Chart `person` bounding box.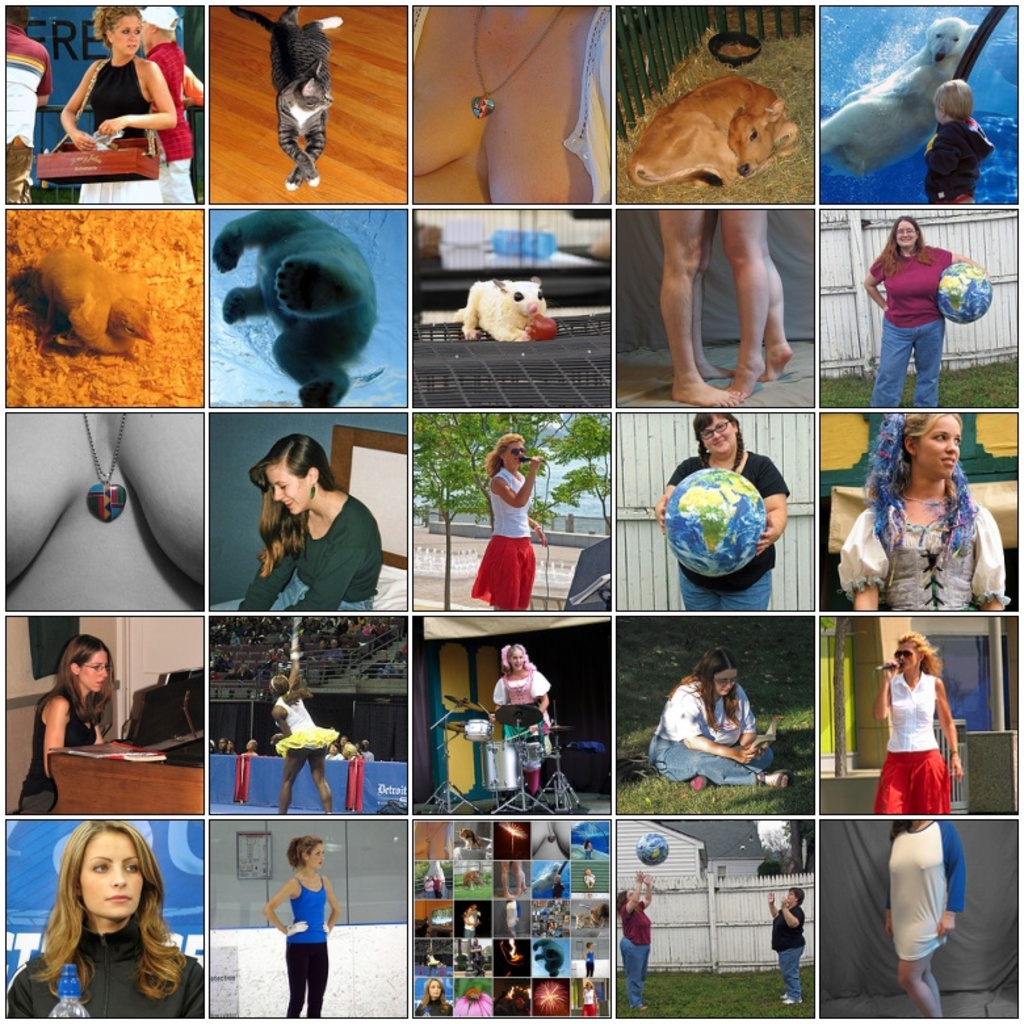
Charted: crop(838, 410, 1015, 616).
